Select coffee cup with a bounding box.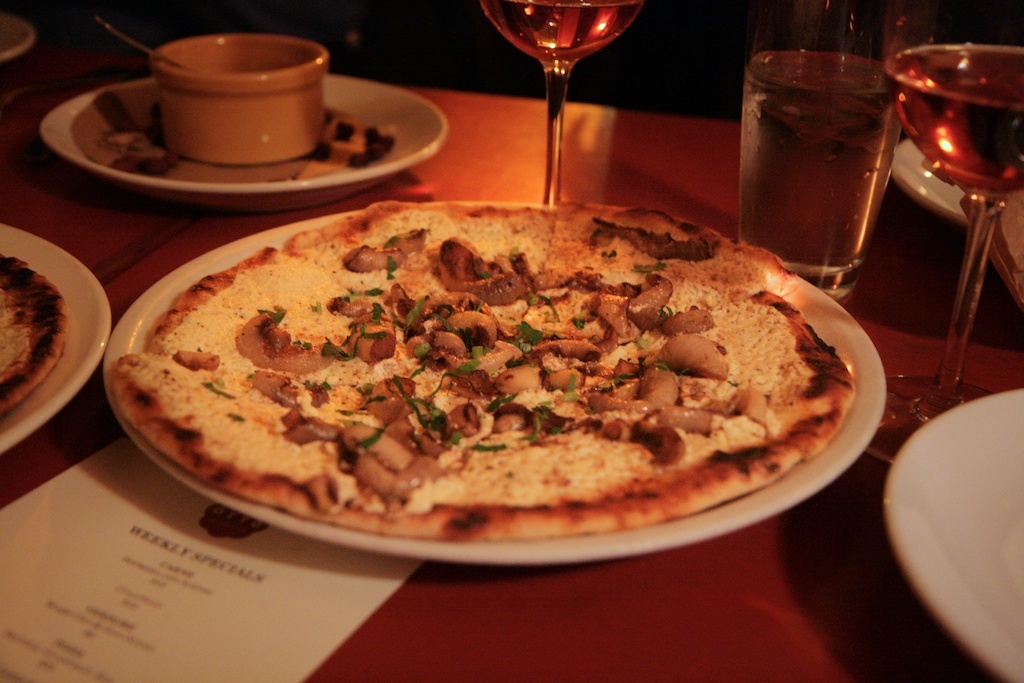
[x1=147, y1=35, x2=329, y2=165].
